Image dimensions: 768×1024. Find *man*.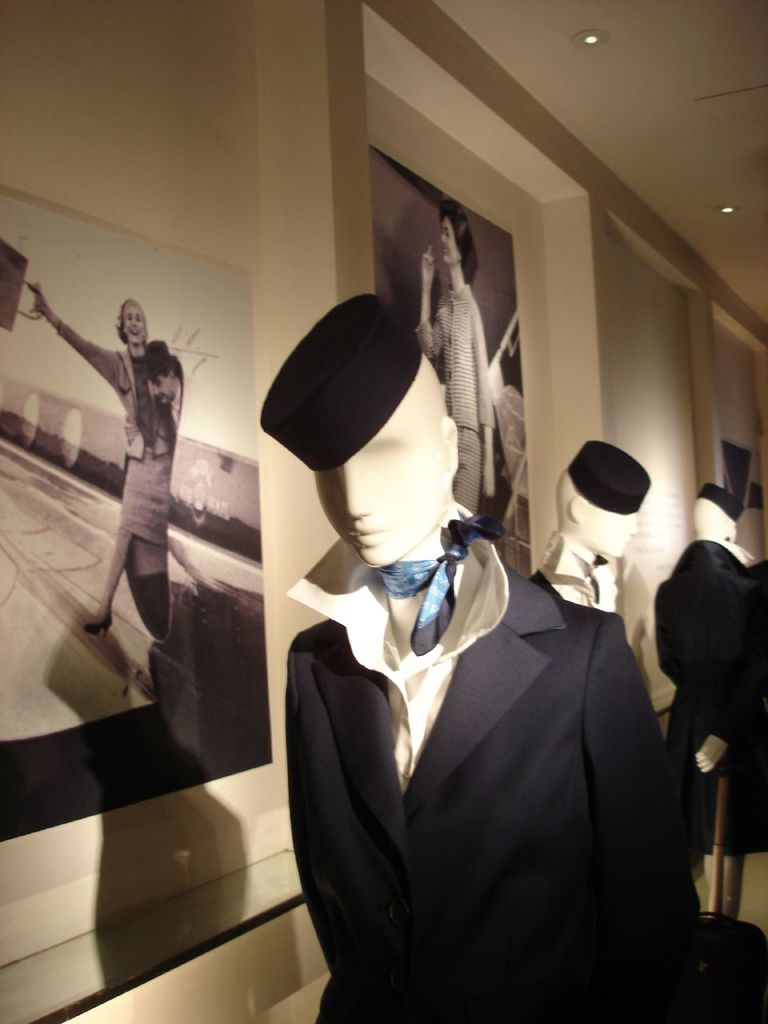
[138, 339, 185, 427].
